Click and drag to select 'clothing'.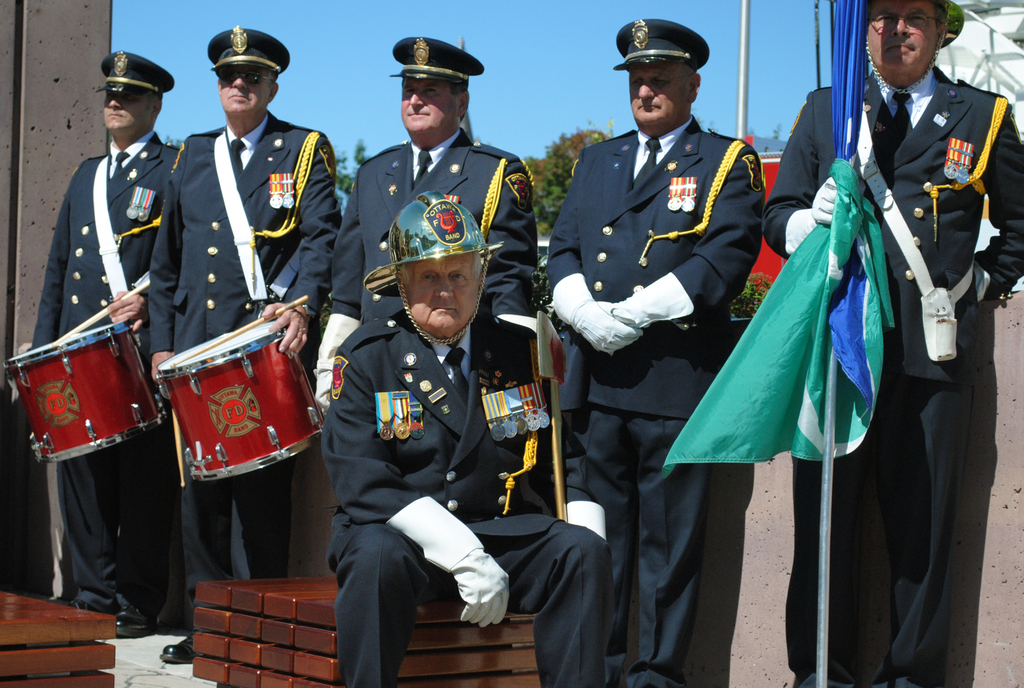
Selection: left=784, top=56, right=1009, bottom=650.
